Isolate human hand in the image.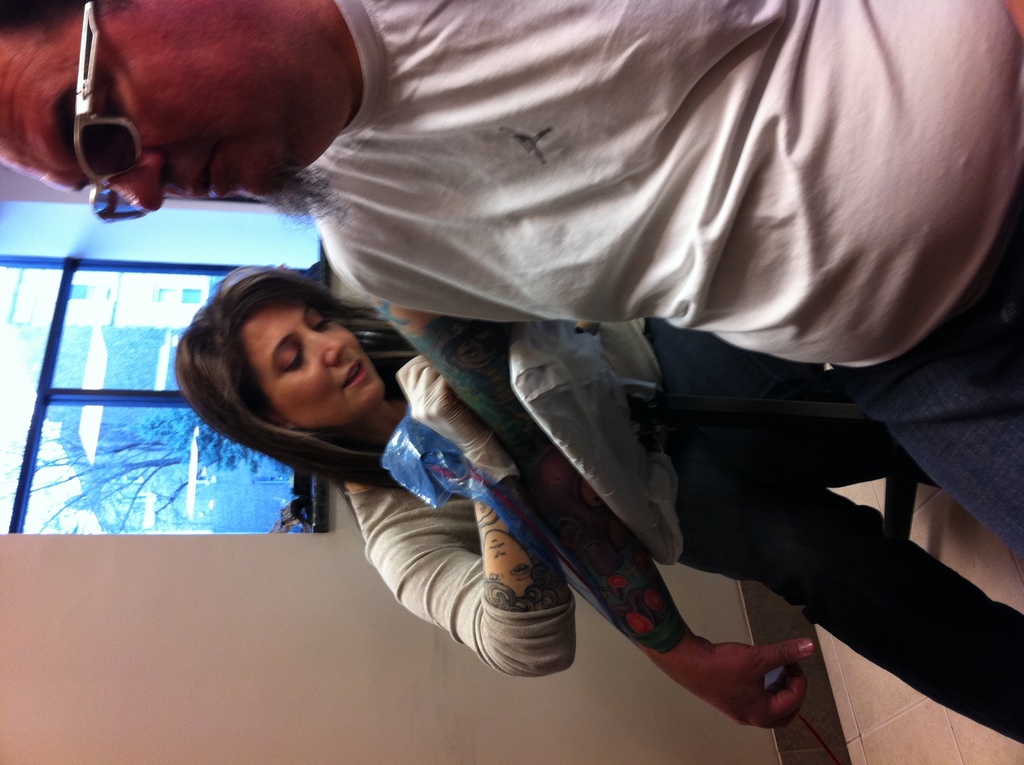
Isolated region: l=694, t=635, r=813, b=724.
